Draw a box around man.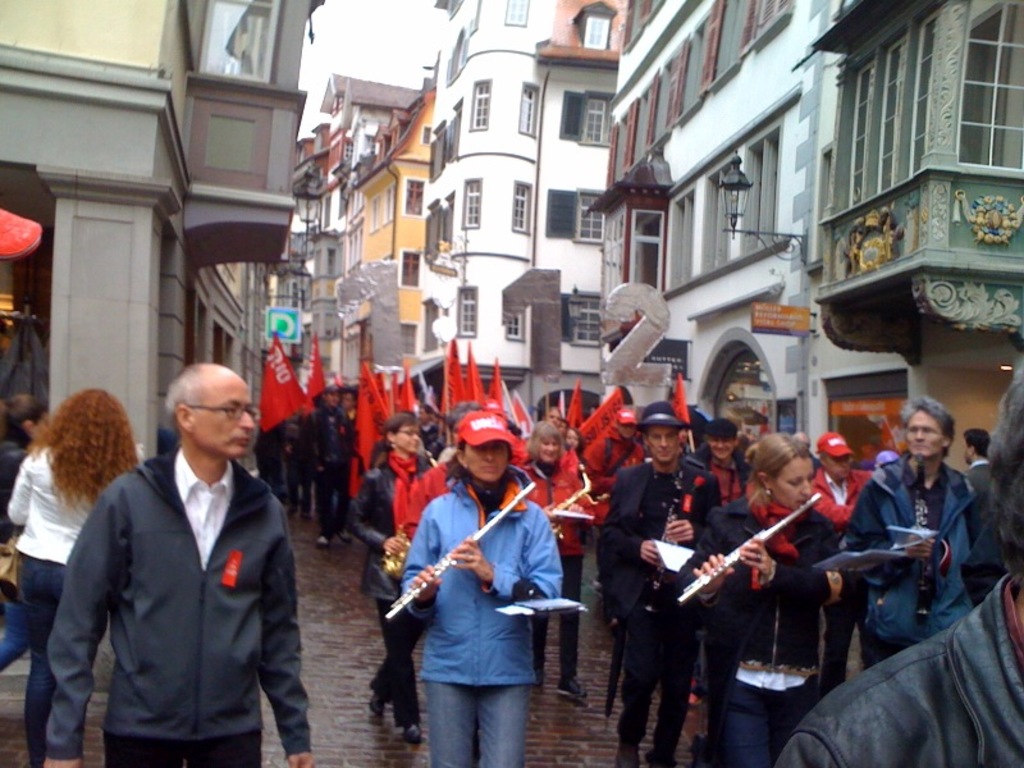
l=849, t=399, r=970, b=667.
